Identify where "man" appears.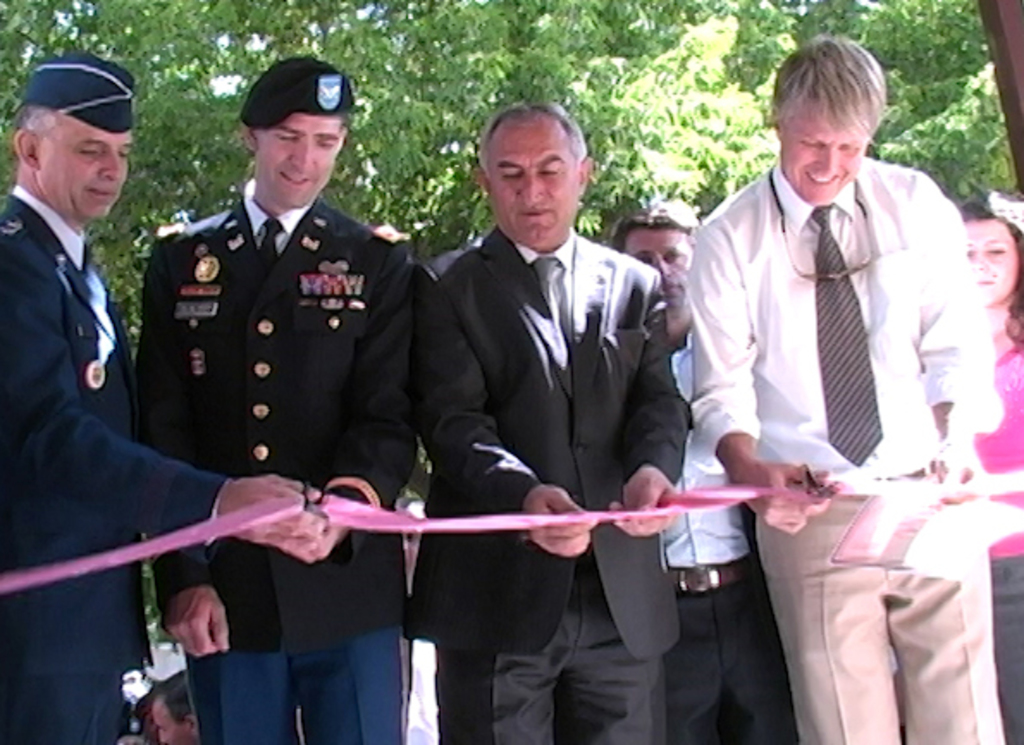
Appears at box=[129, 53, 418, 743].
